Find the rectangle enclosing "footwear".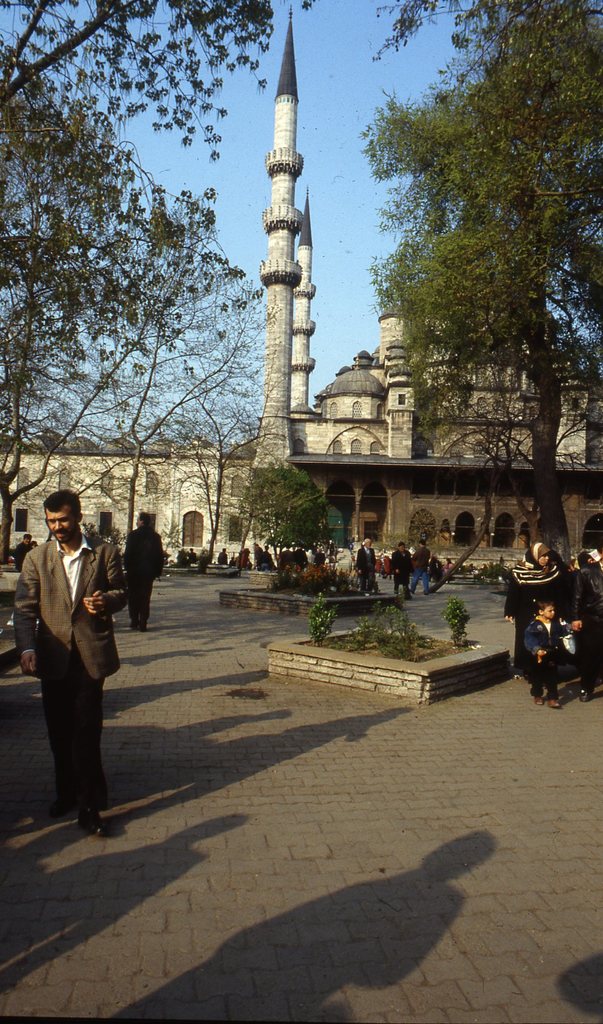
region(139, 622, 149, 638).
